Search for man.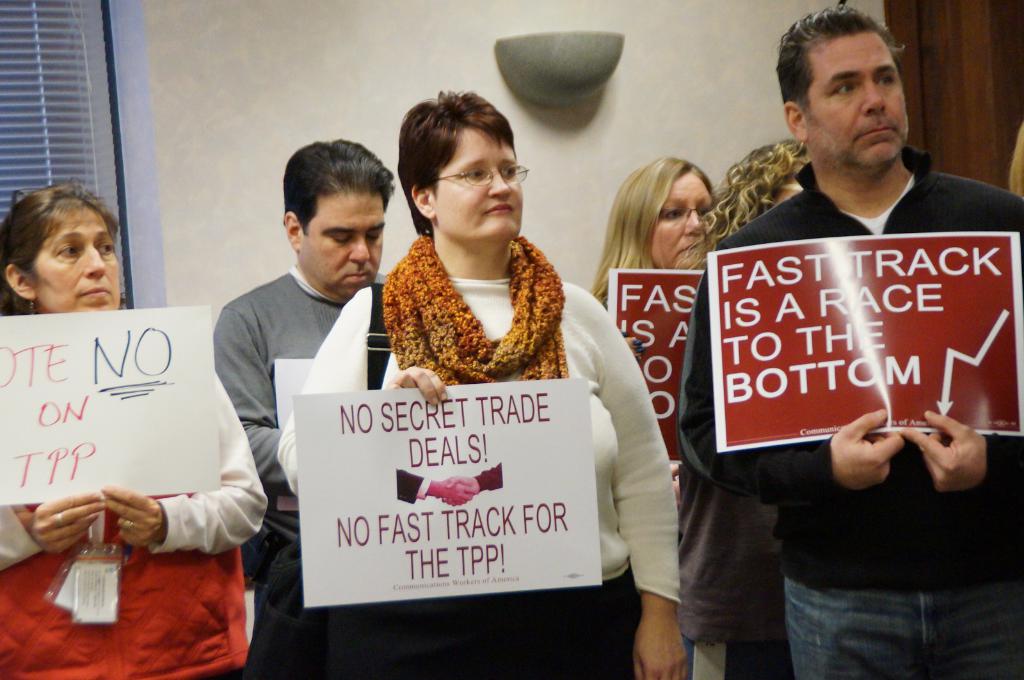
Found at {"x1": 676, "y1": 1, "x2": 1023, "y2": 679}.
